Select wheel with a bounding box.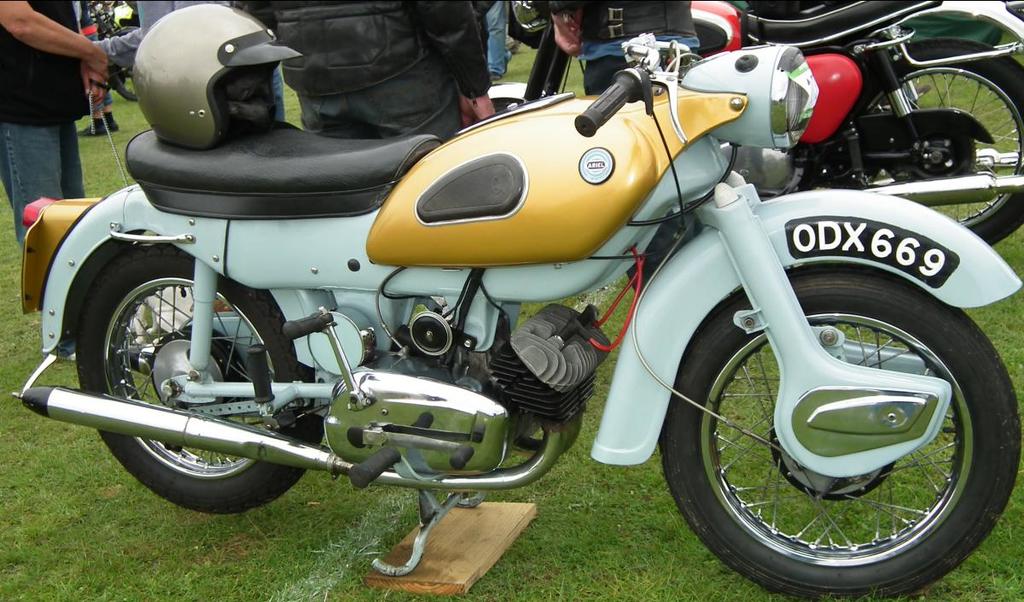
<box>658,263,1021,601</box>.
